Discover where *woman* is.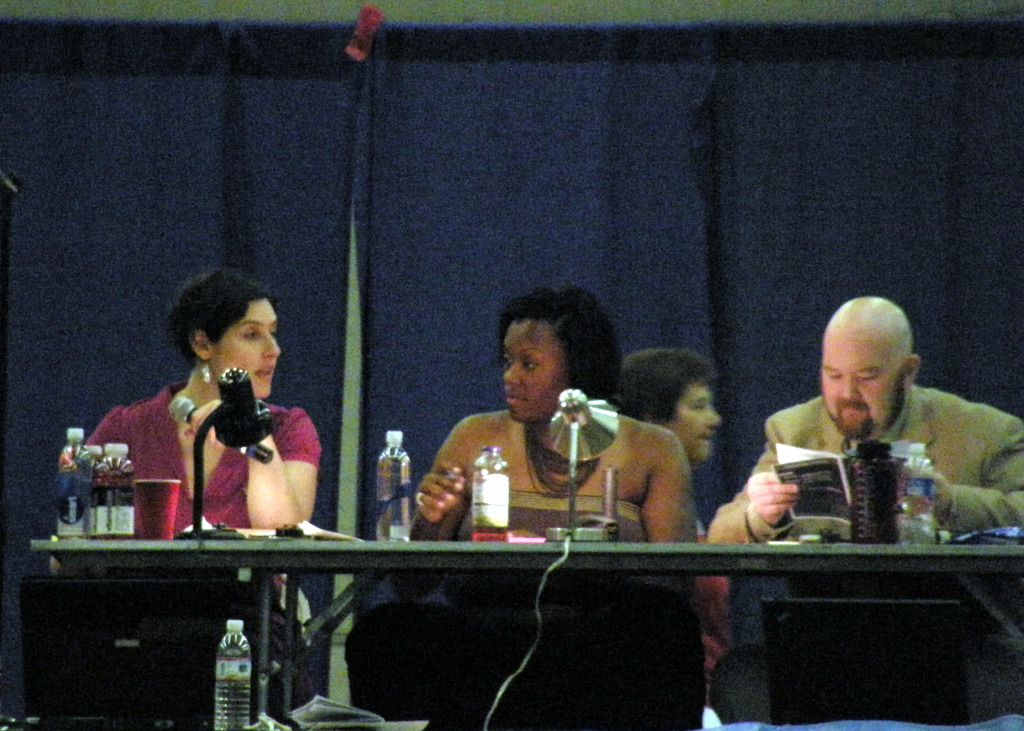
Discovered at {"x1": 406, "y1": 297, "x2": 720, "y2": 566}.
